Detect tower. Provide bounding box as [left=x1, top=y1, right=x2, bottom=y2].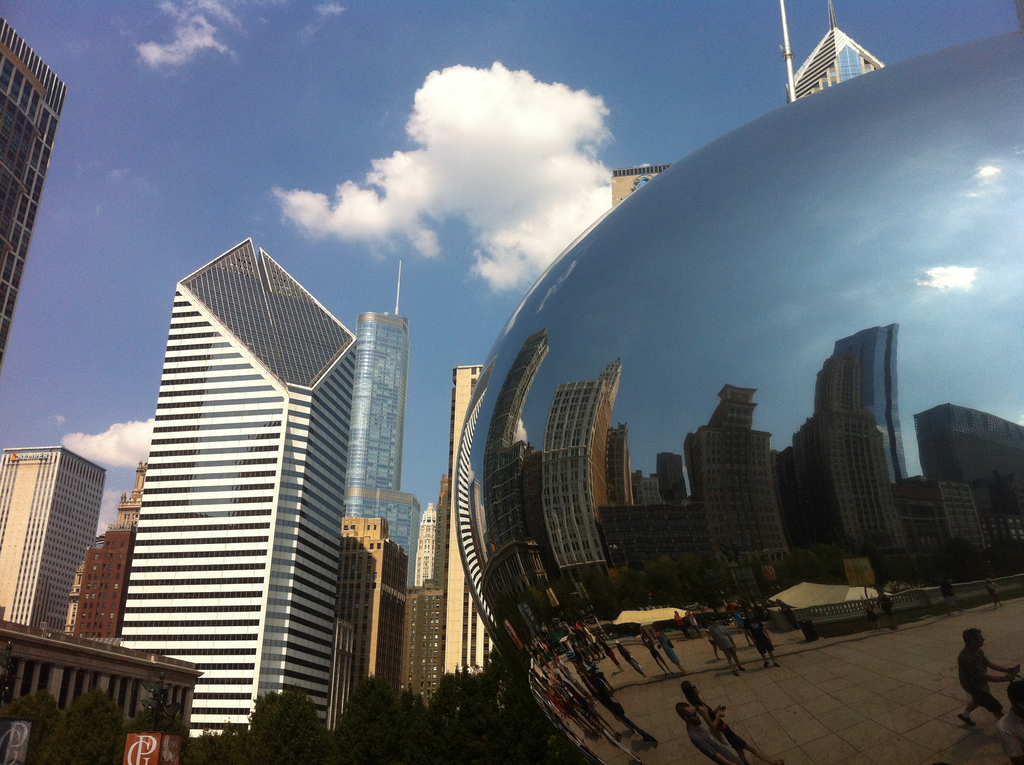
[left=401, top=500, right=439, bottom=708].
